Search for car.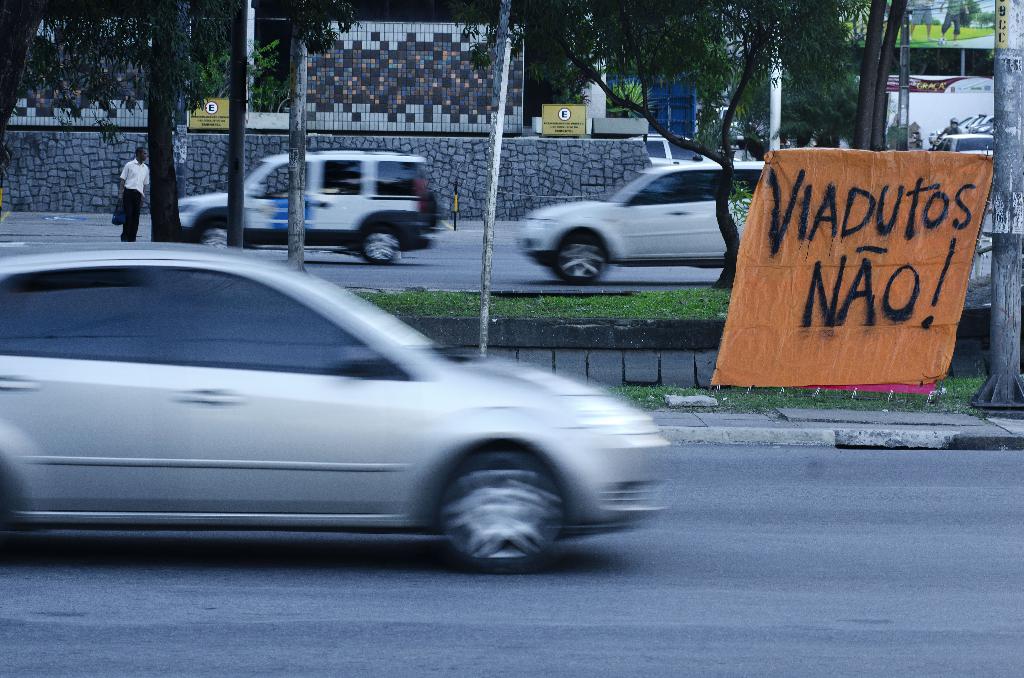
Found at 511/159/764/286.
